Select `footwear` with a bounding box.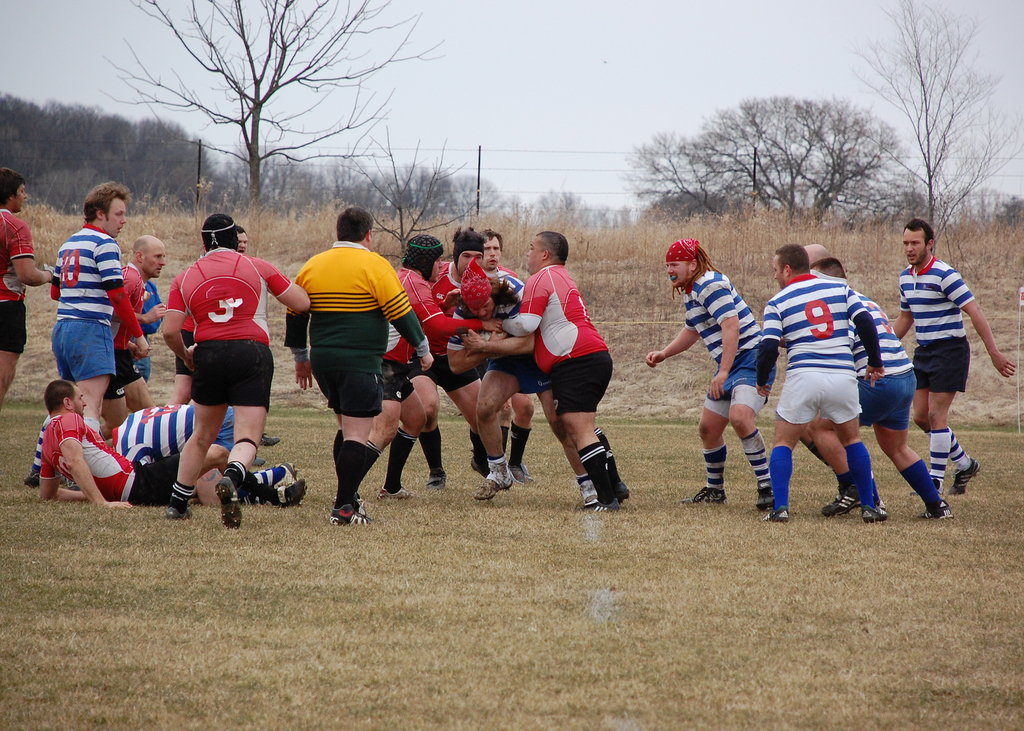
rect(164, 506, 191, 522).
